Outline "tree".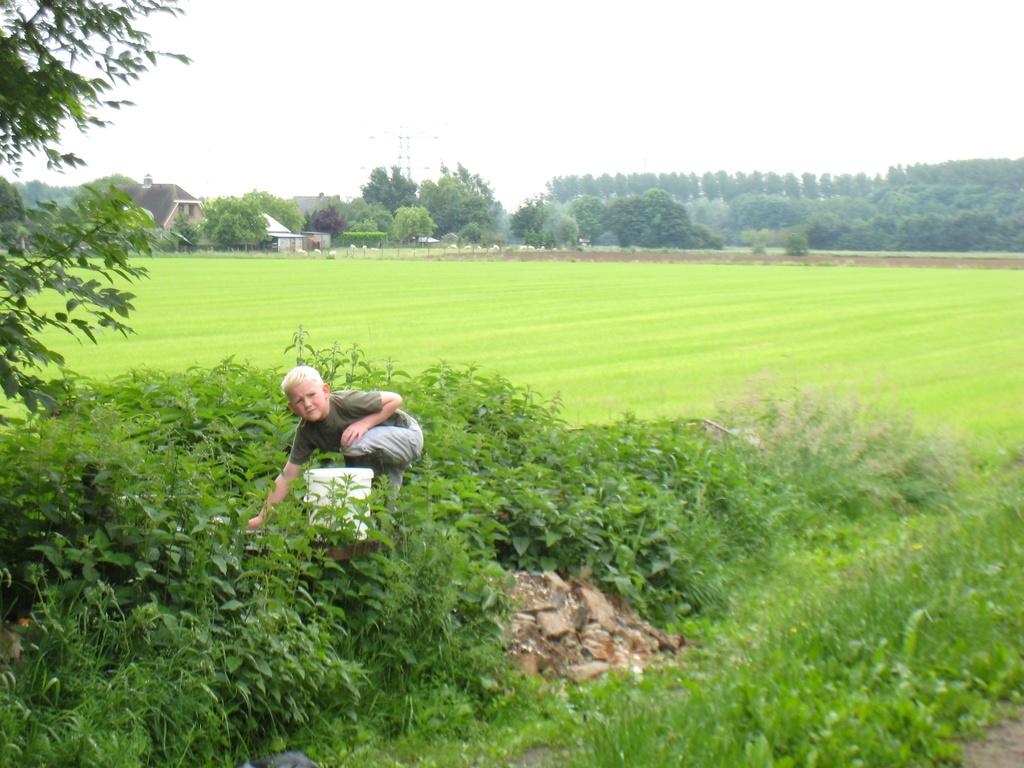
Outline: (left=391, top=204, right=431, bottom=246).
